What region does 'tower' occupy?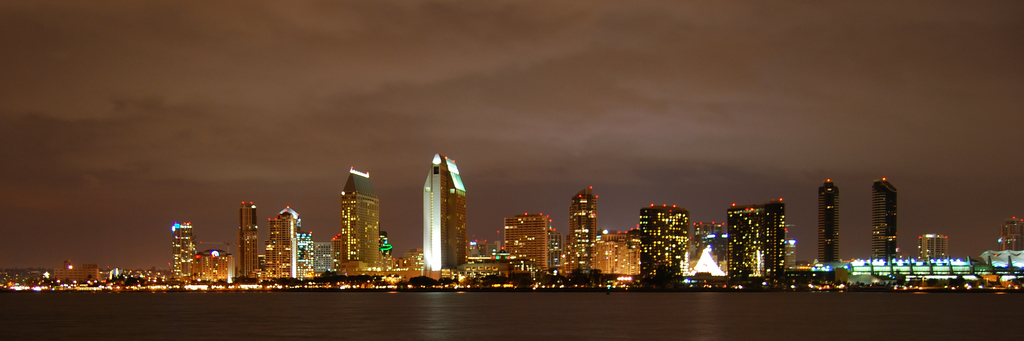
Rect(420, 155, 472, 270).
